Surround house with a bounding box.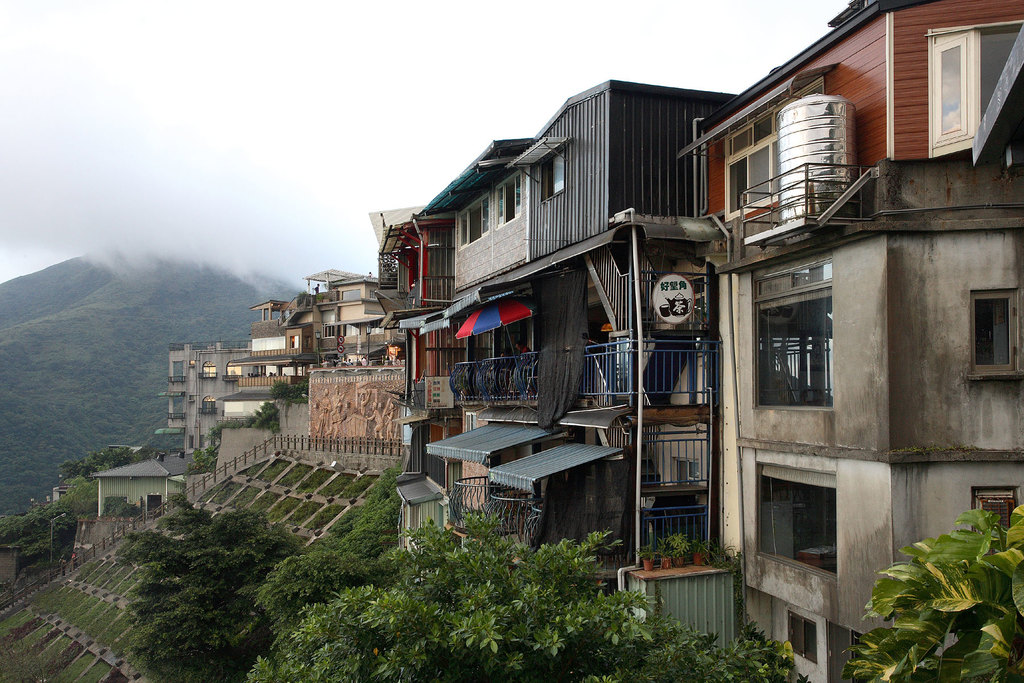
detection(710, 151, 1023, 682).
